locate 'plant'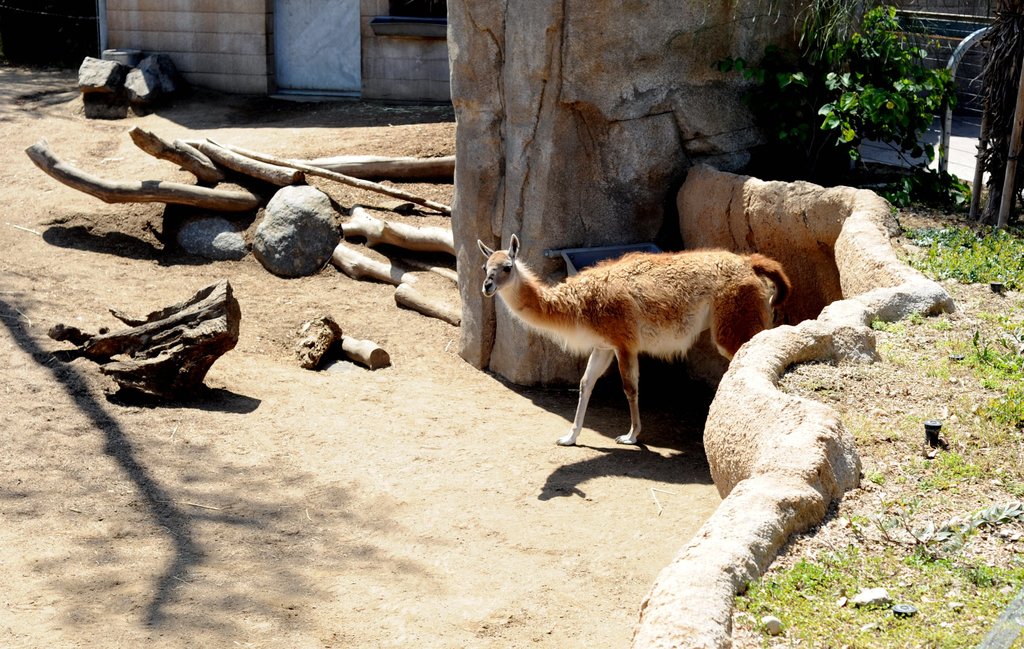
locate(910, 492, 1023, 593)
